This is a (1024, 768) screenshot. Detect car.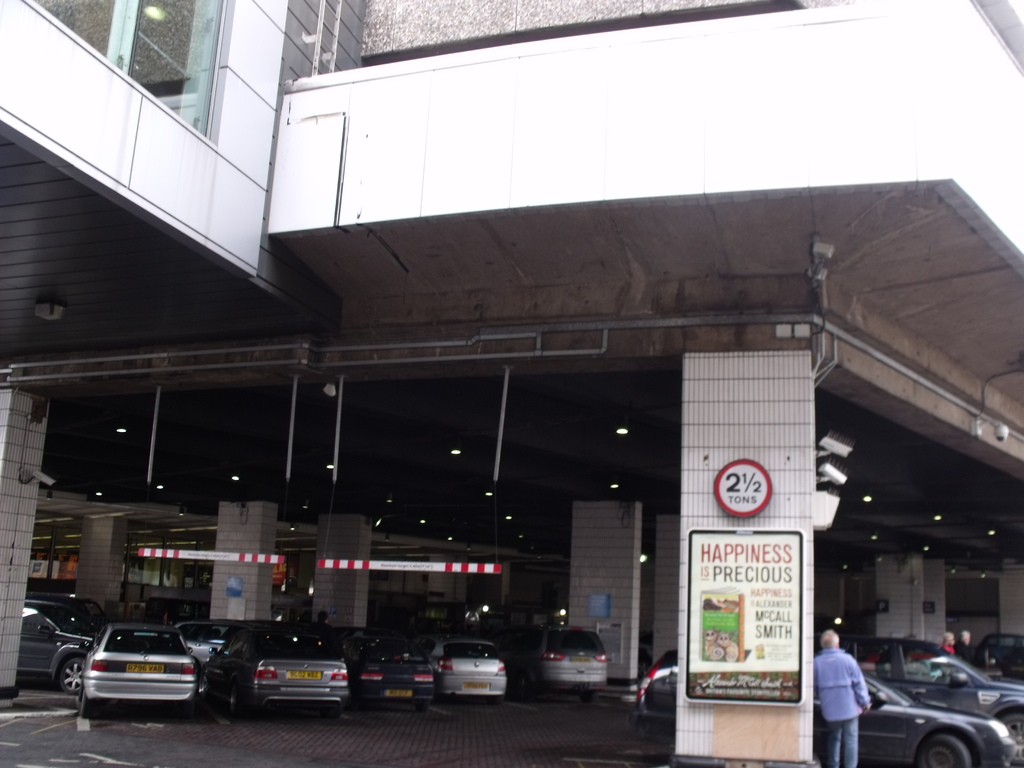
335, 627, 439, 709.
